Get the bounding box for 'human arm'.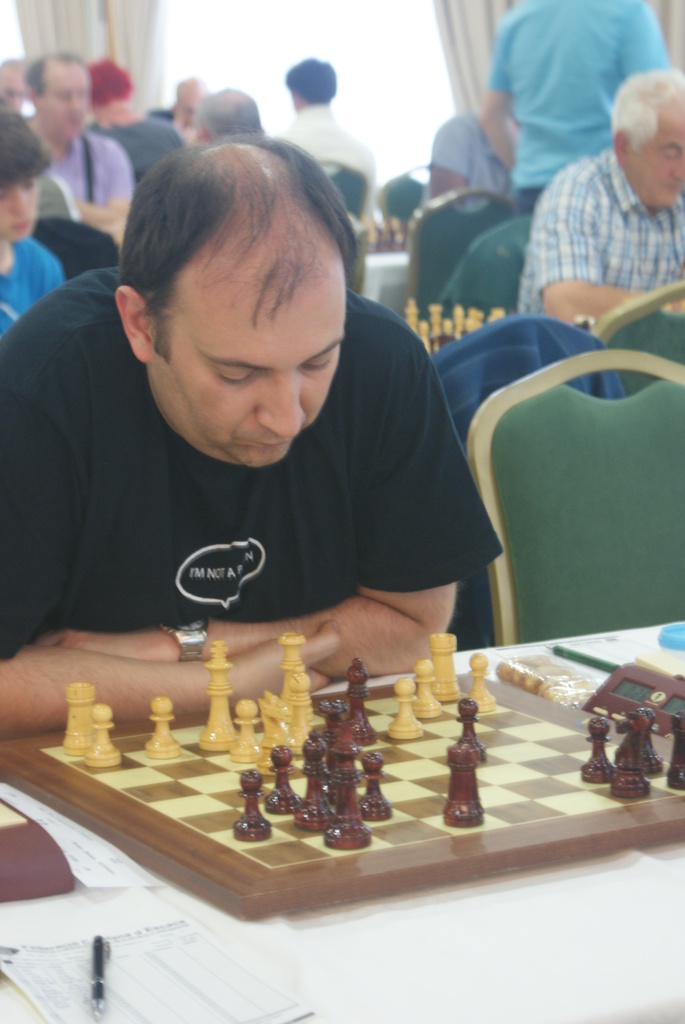
box(534, 166, 684, 356).
